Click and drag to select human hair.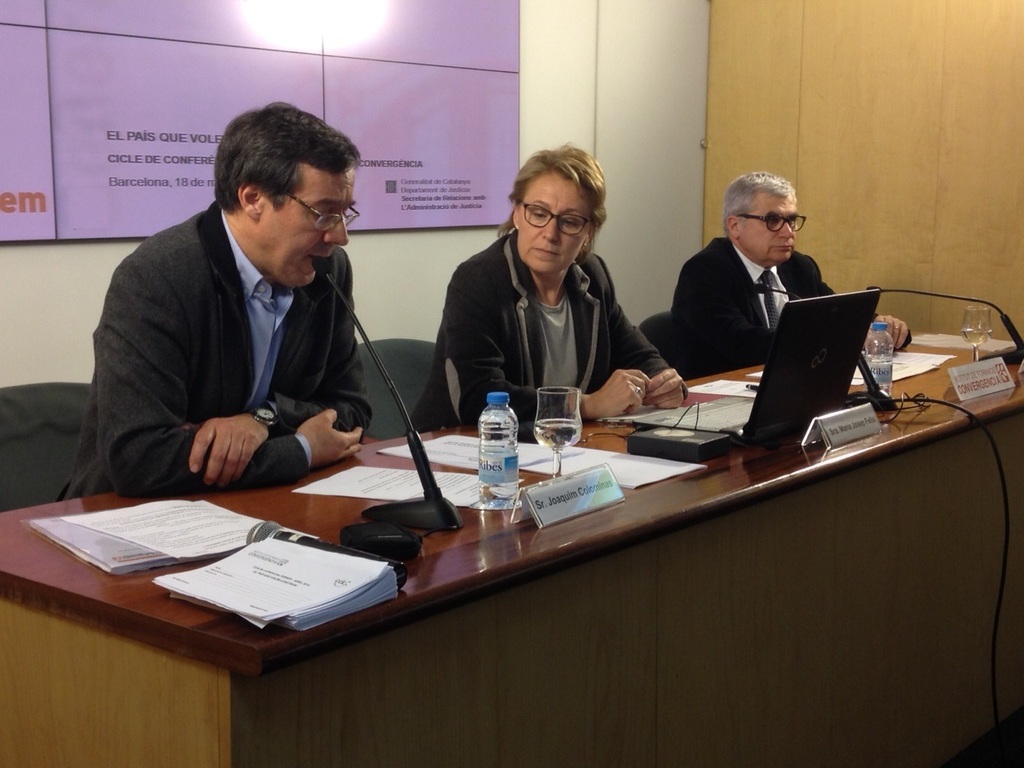
Selection: region(722, 168, 794, 237).
